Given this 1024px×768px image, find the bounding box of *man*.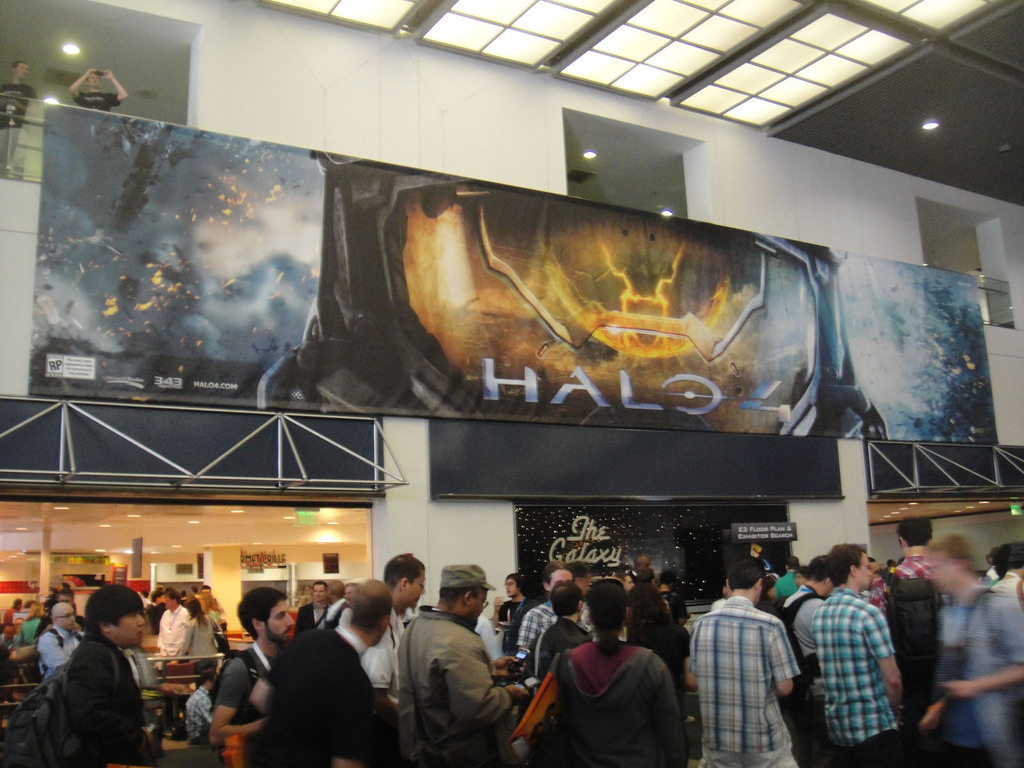
region(247, 583, 372, 767).
